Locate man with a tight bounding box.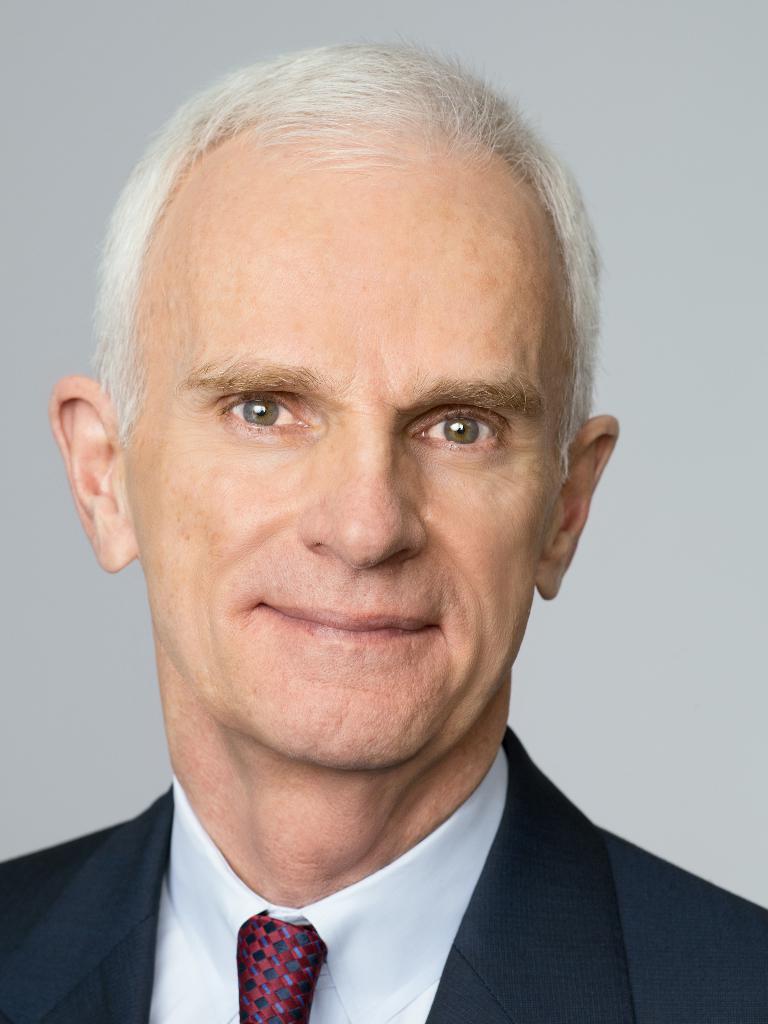
l=0, t=38, r=767, b=1023.
